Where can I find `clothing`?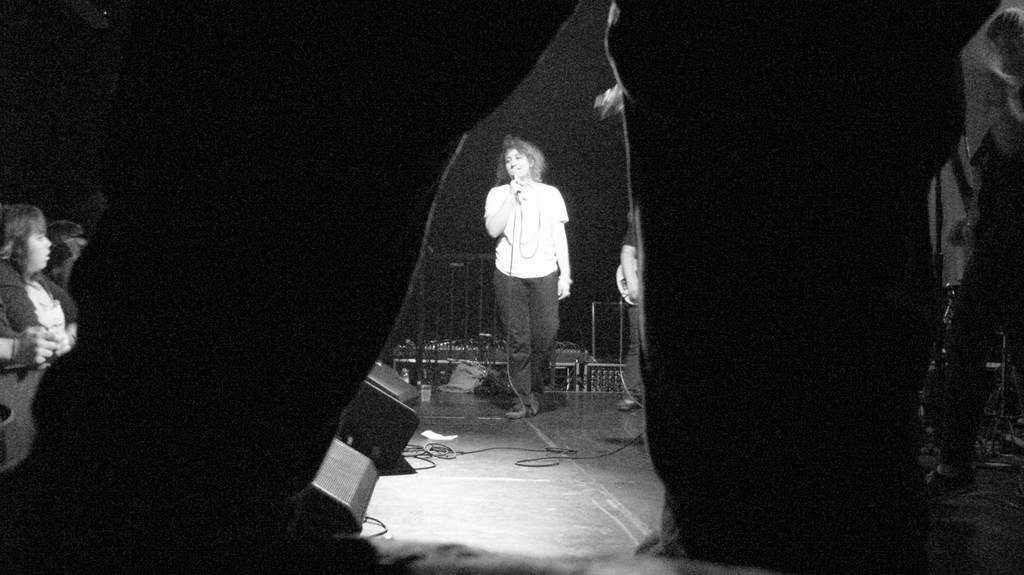
You can find it at (2,201,84,406).
